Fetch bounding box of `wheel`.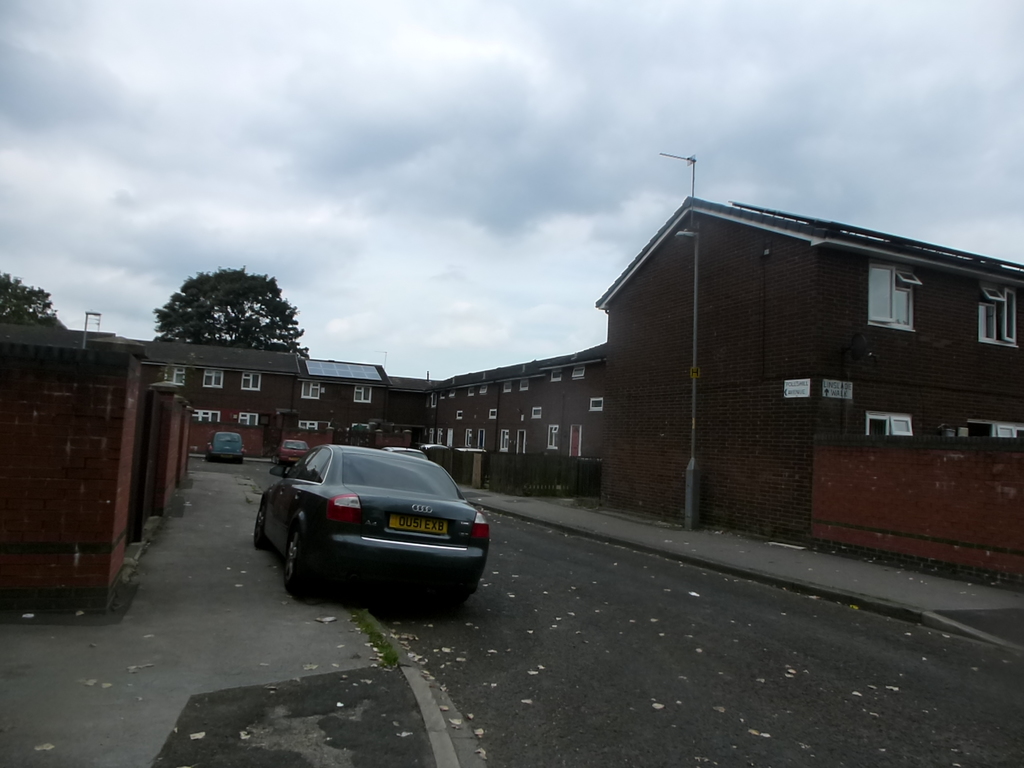
Bbox: l=251, t=500, r=272, b=554.
